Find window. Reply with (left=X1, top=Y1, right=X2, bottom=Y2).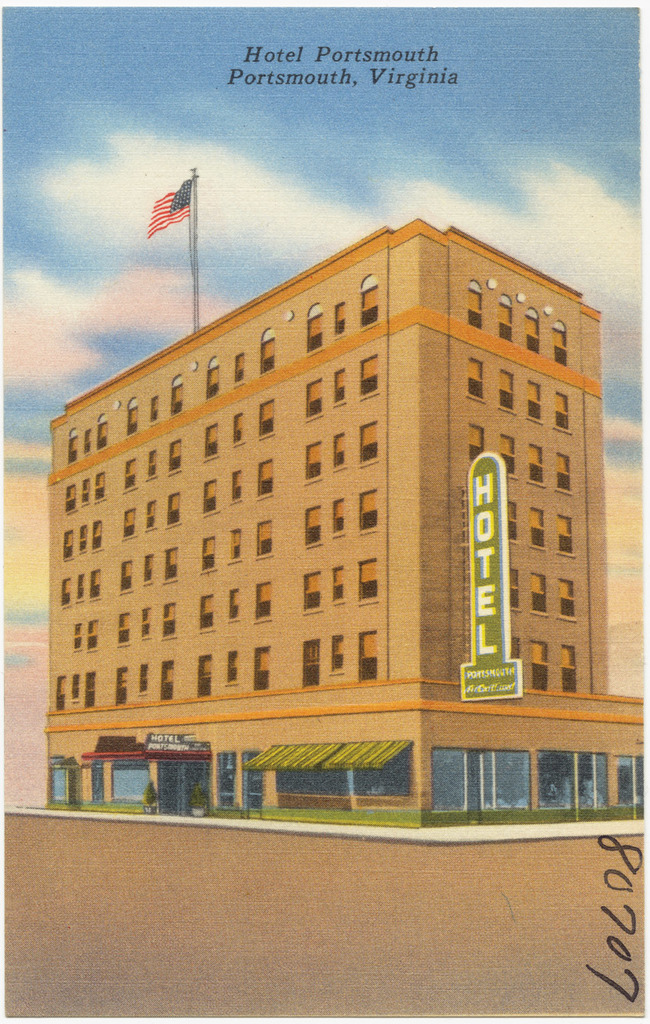
(left=554, top=320, right=568, bottom=366).
